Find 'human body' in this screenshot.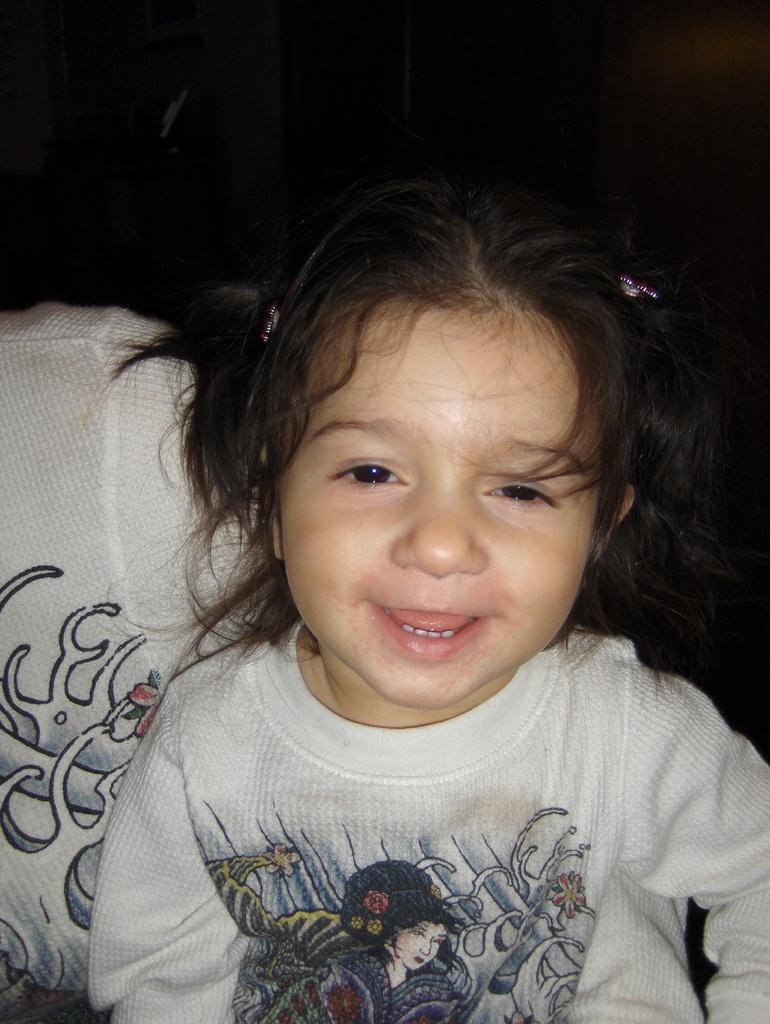
The bounding box for 'human body' is <bbox>18, 184, 769, 1016</bbox>.
